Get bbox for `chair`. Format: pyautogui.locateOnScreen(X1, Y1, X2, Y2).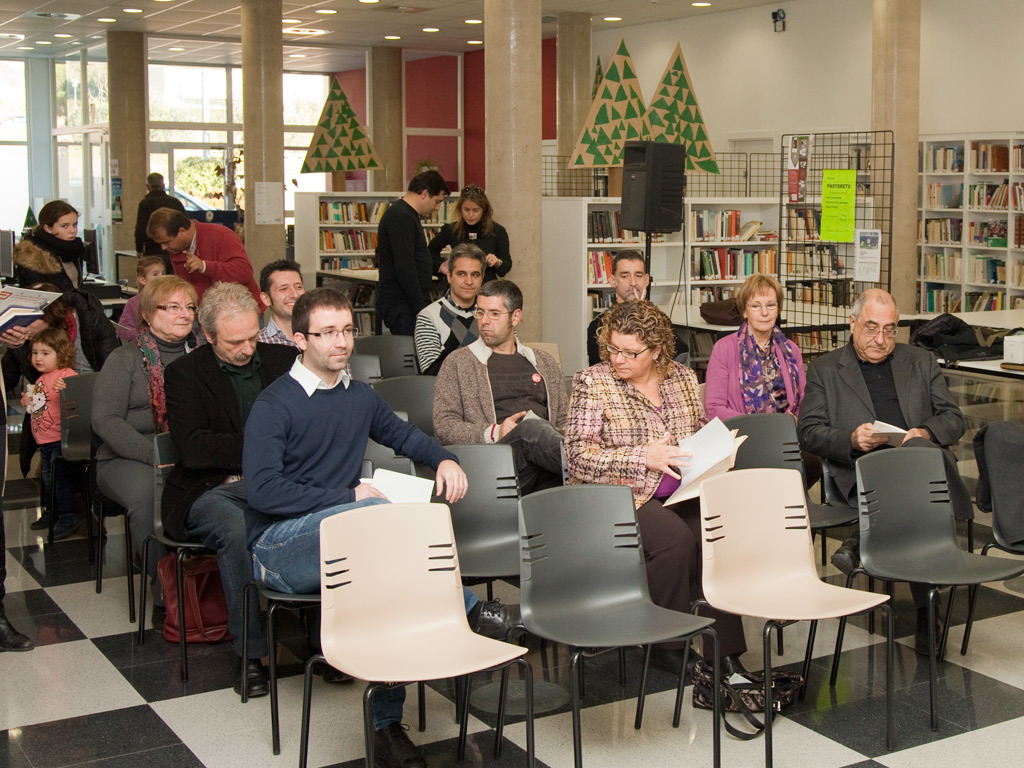
pyautogui.locateOnScreen(135, 430, 216, 680).
